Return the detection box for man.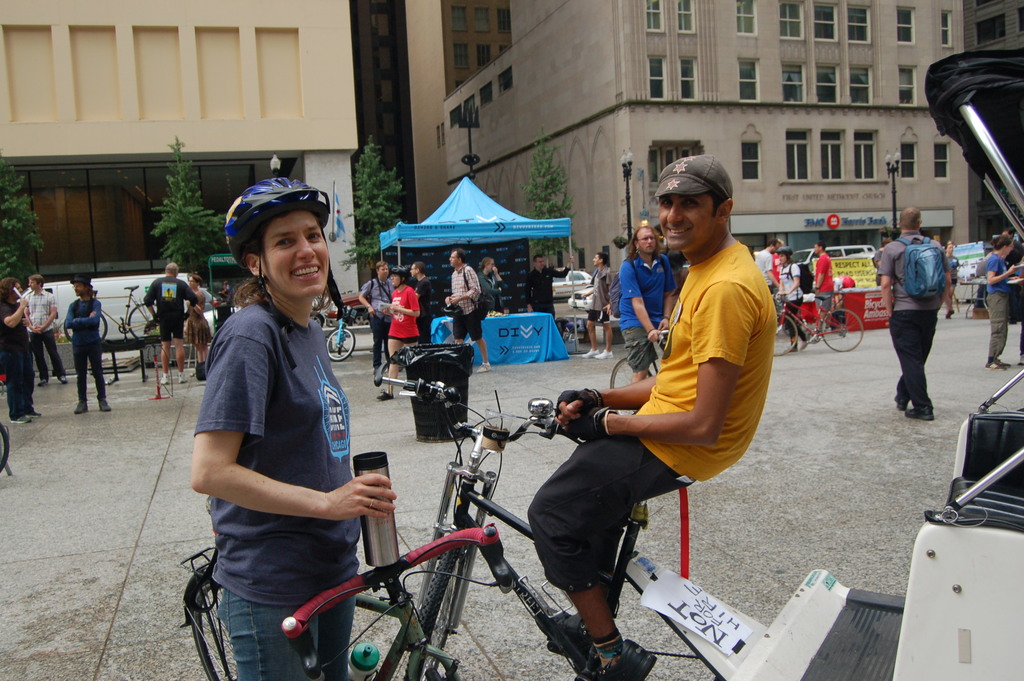
[141, 261, 199, 382].
